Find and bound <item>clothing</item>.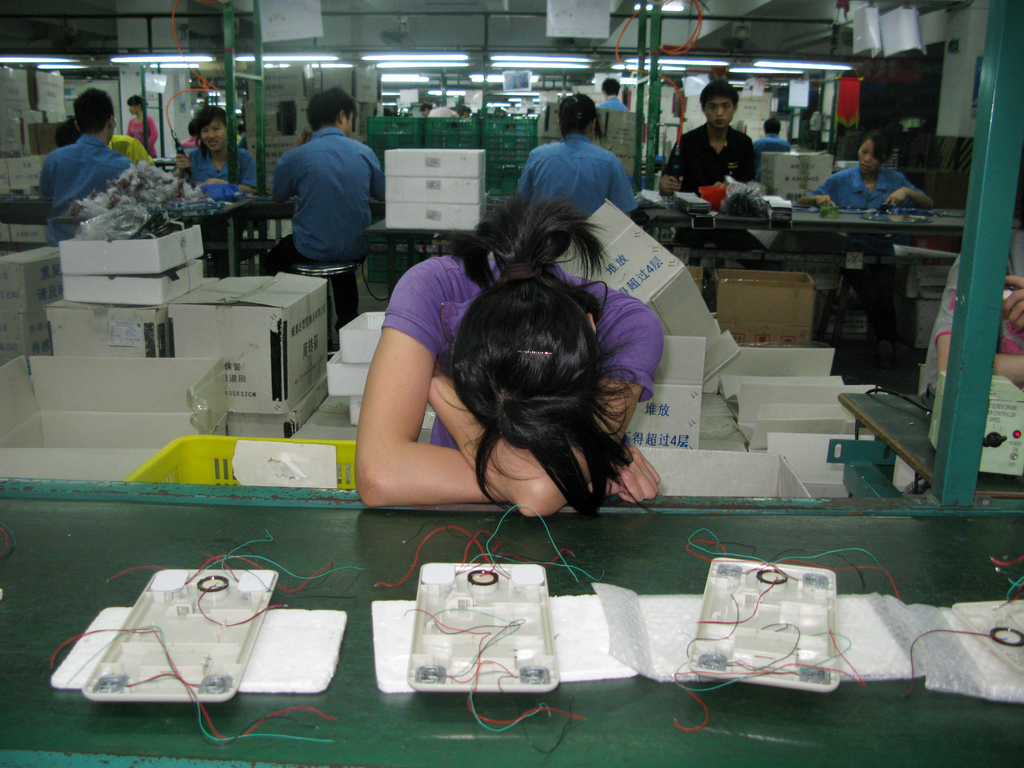
Bound: locate(184, 109, 269, 216).
